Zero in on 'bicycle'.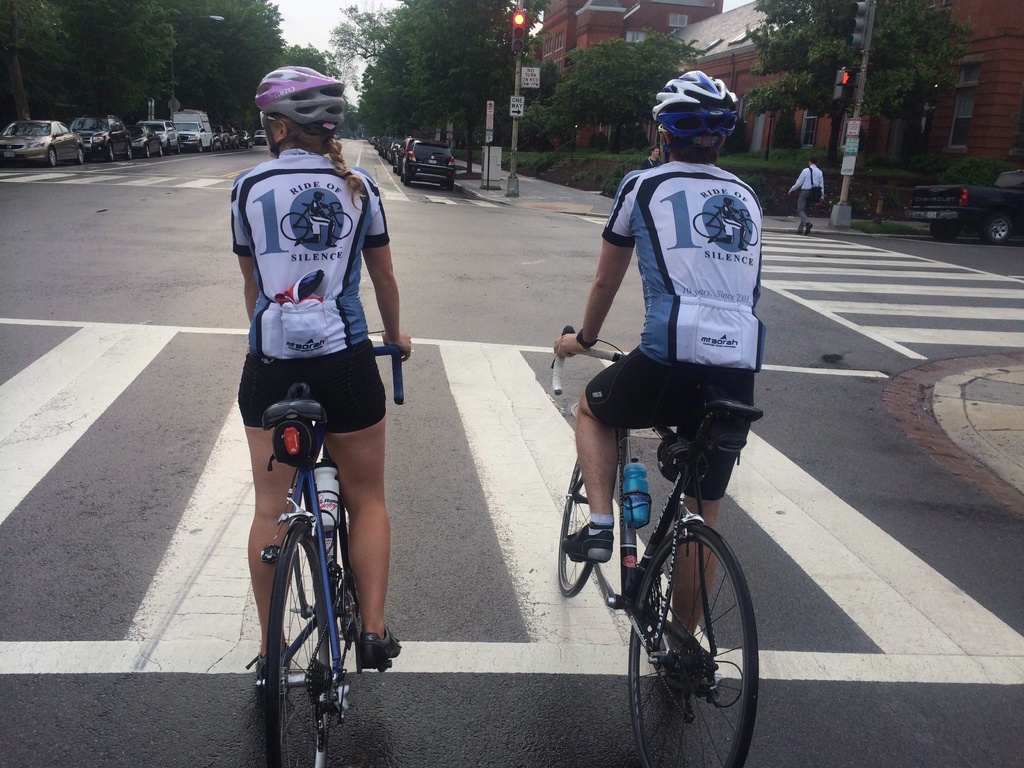
Zeroed in: {"left": 550, "top": 324, "right": 764, "bottom": 767}.
